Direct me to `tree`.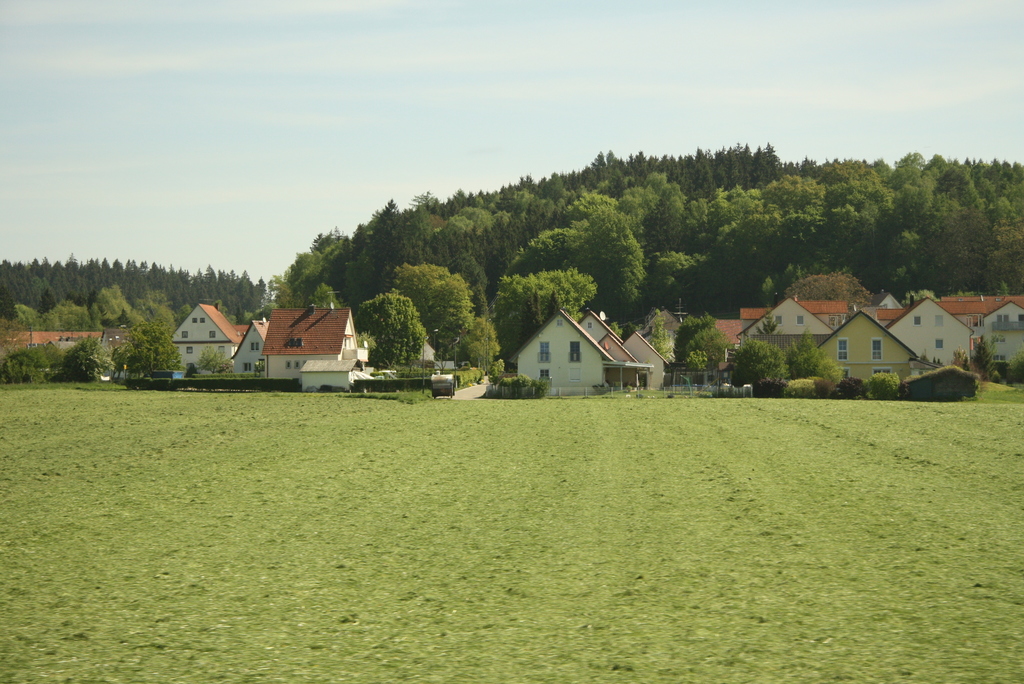
Direction: bbox=(355, 293, 428, 367).
